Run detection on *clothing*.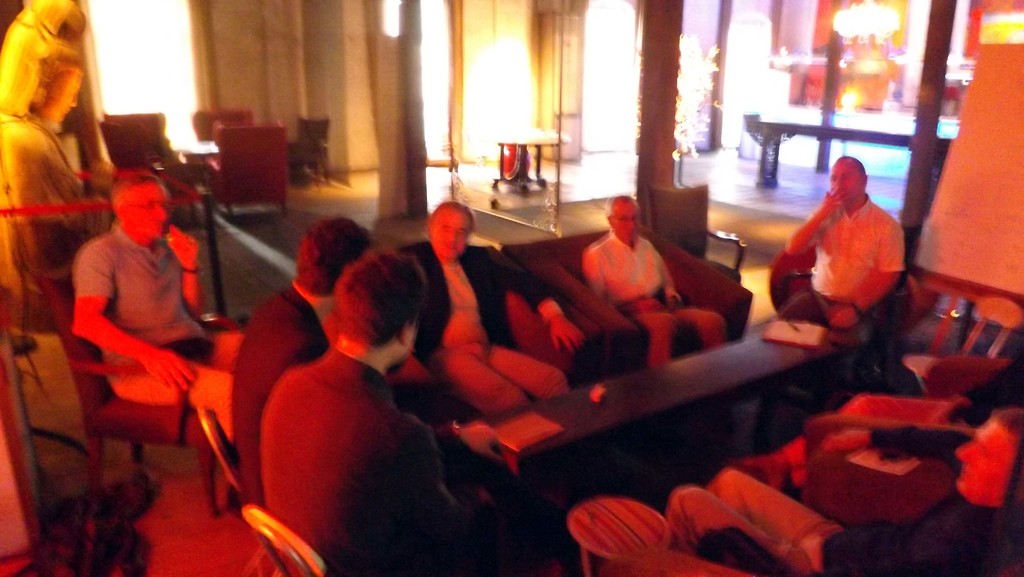
Result: (x1=232, y1=281, x2=330, y2=506).
